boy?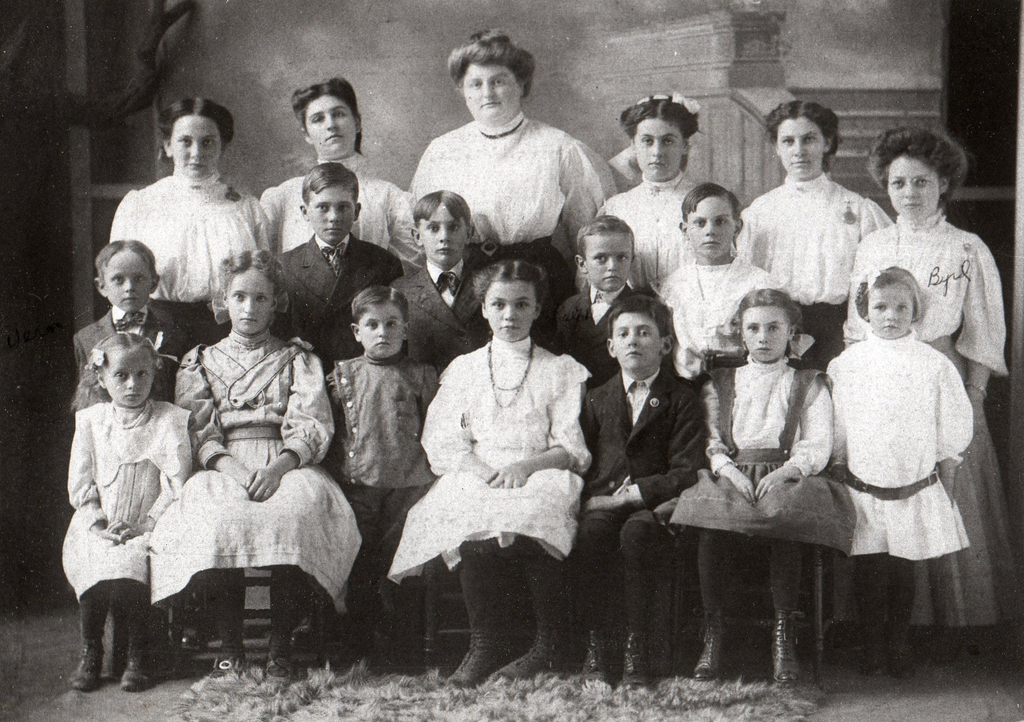
bbox(75, 239, 215, 356)
